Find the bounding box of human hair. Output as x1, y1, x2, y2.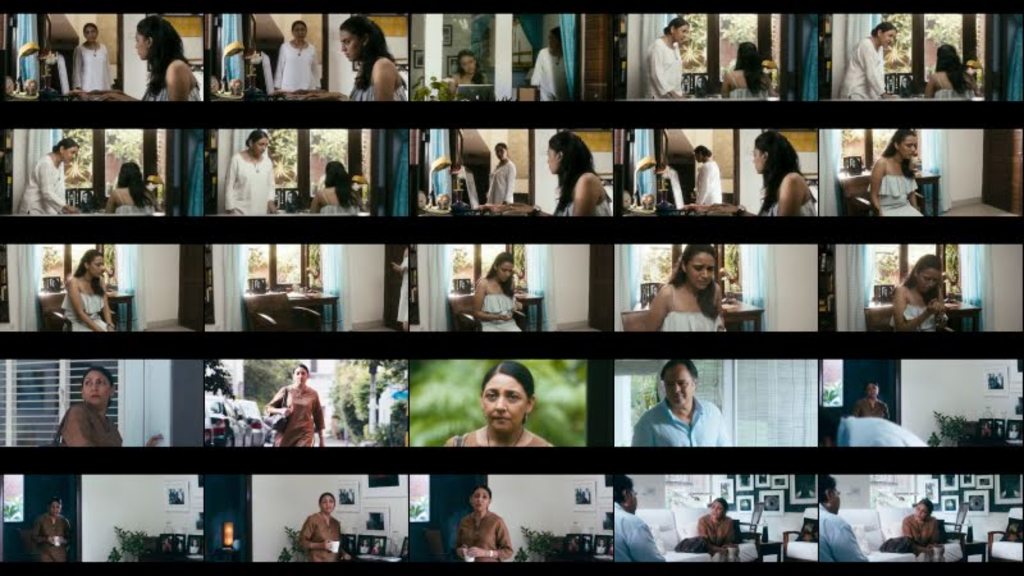
663, 18, 690, 36.
